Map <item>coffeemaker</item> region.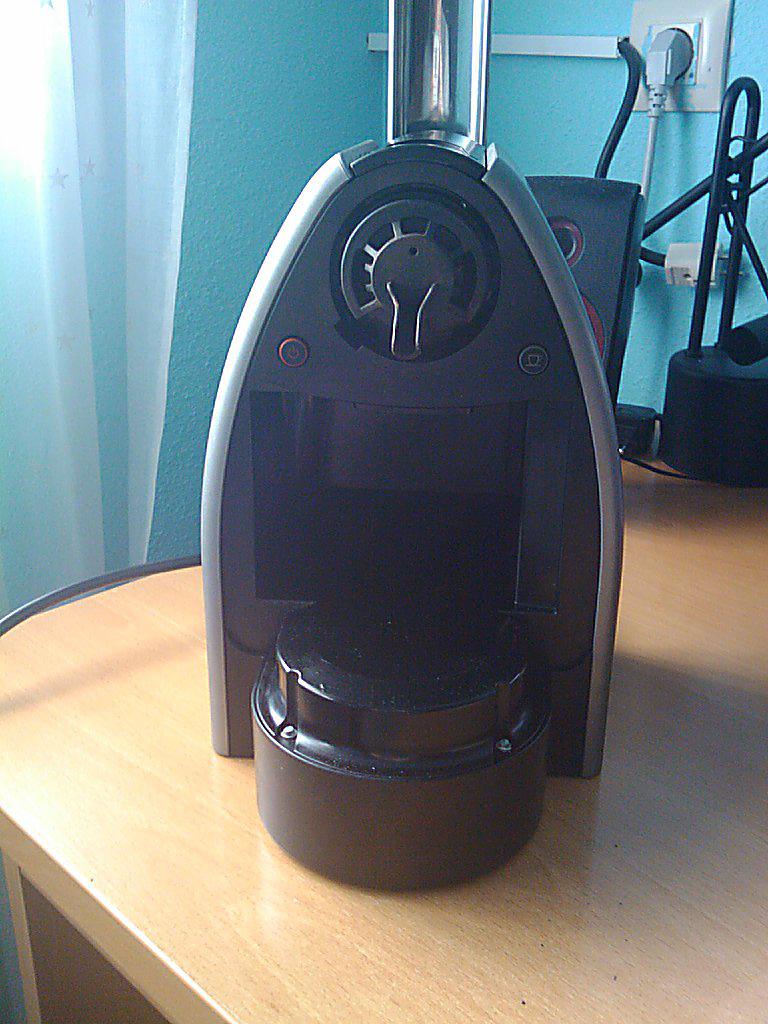
Mapped to x1=200, y1=0, x2=629, y2=895.
